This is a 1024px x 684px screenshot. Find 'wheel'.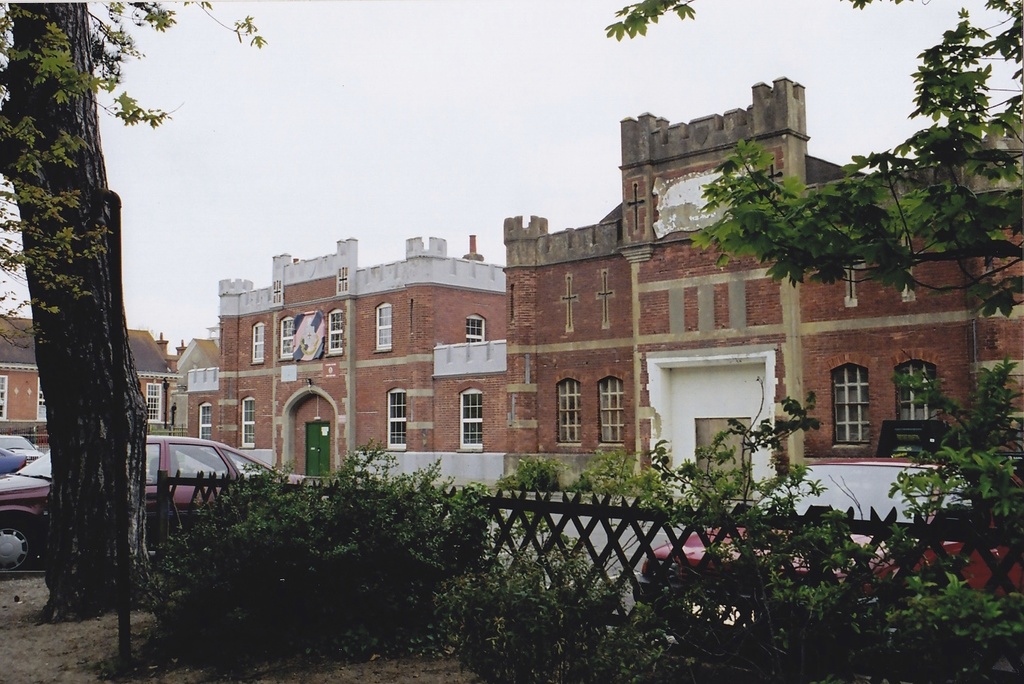
Bounding box: (left=0, top=514, right=40, bottom=584).
